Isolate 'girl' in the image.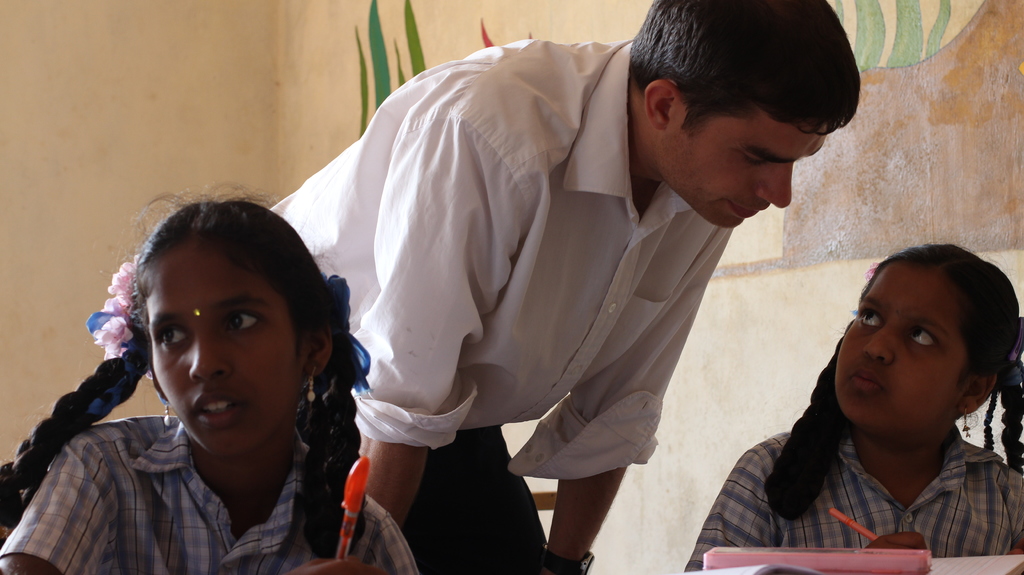
Isolated region: (x1=0, y1=196, x2=417, y2=574).
